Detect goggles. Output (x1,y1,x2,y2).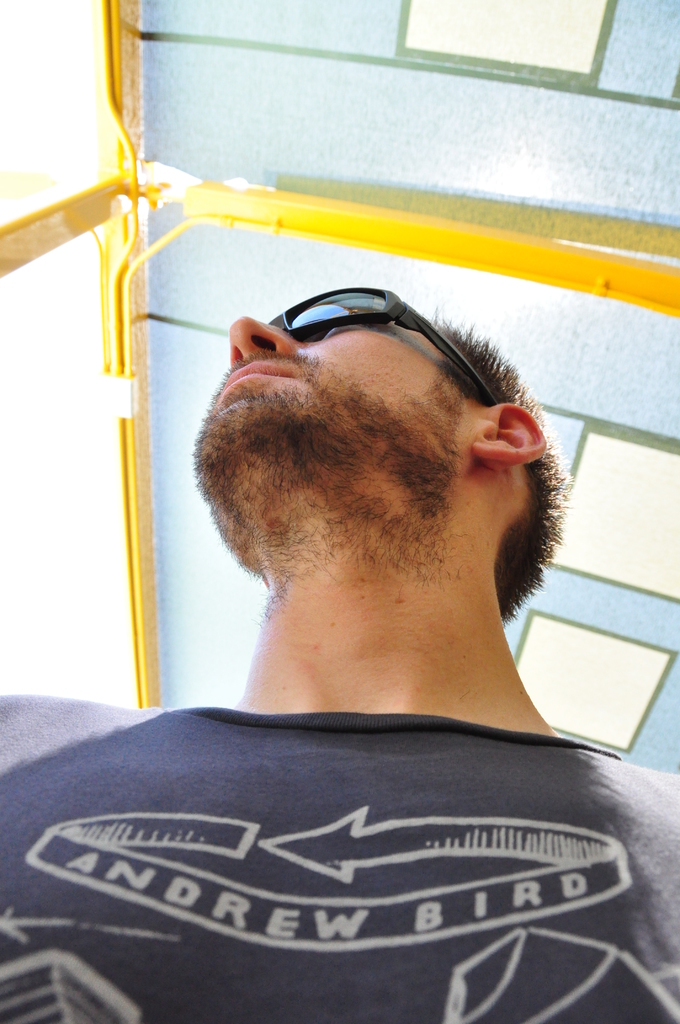
(270,280,503,414).
